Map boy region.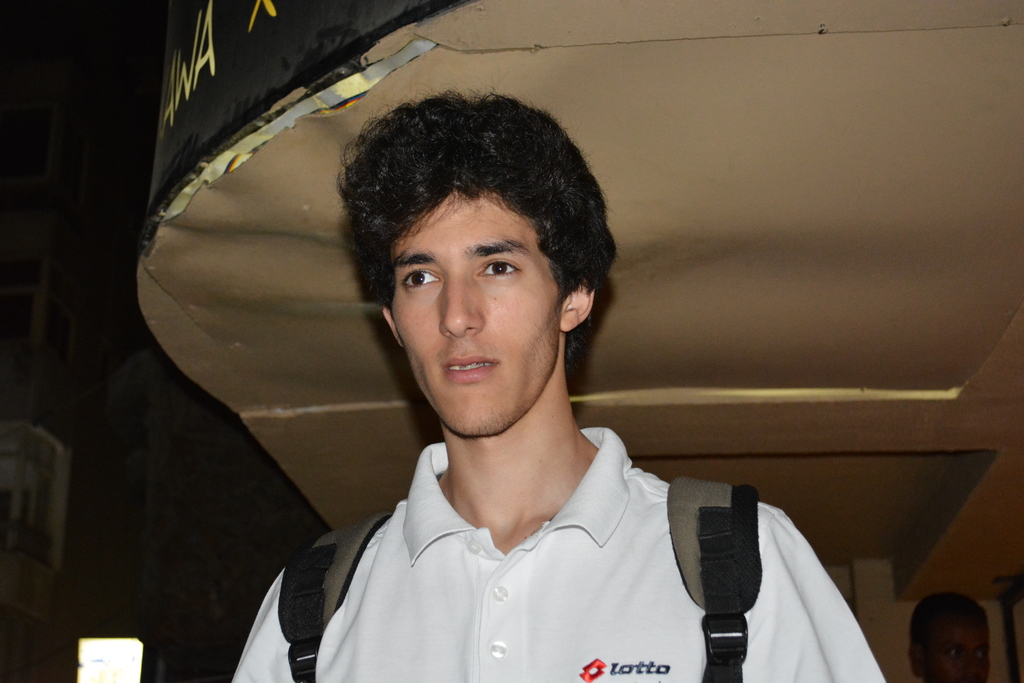
Mapped to [304, 138, 740, 673].
